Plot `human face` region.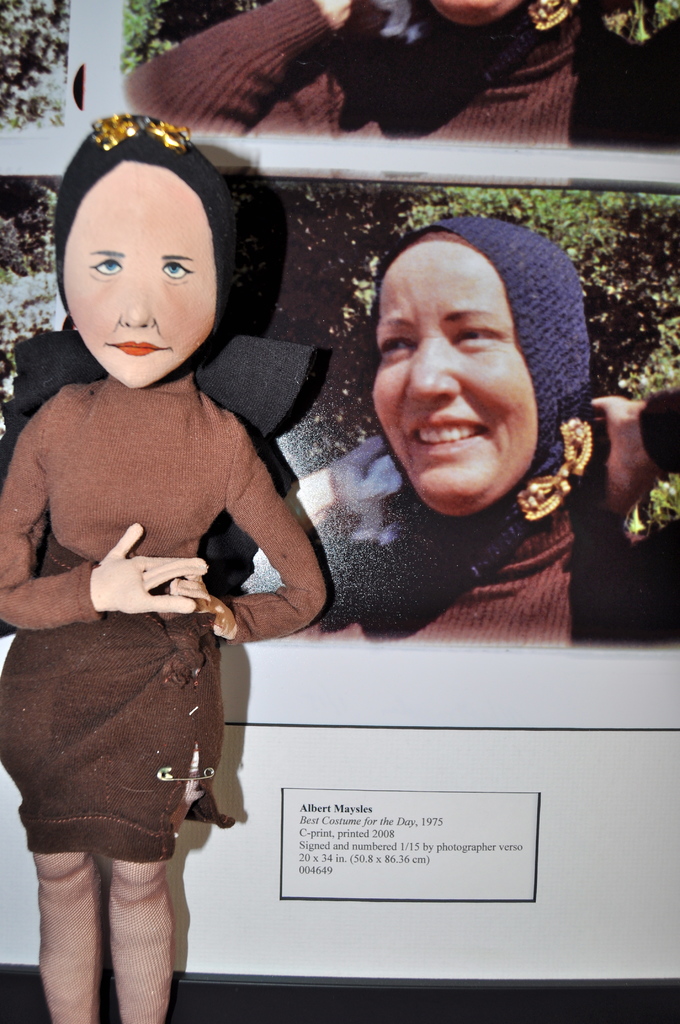
Plotted at 59,159,216,391.
